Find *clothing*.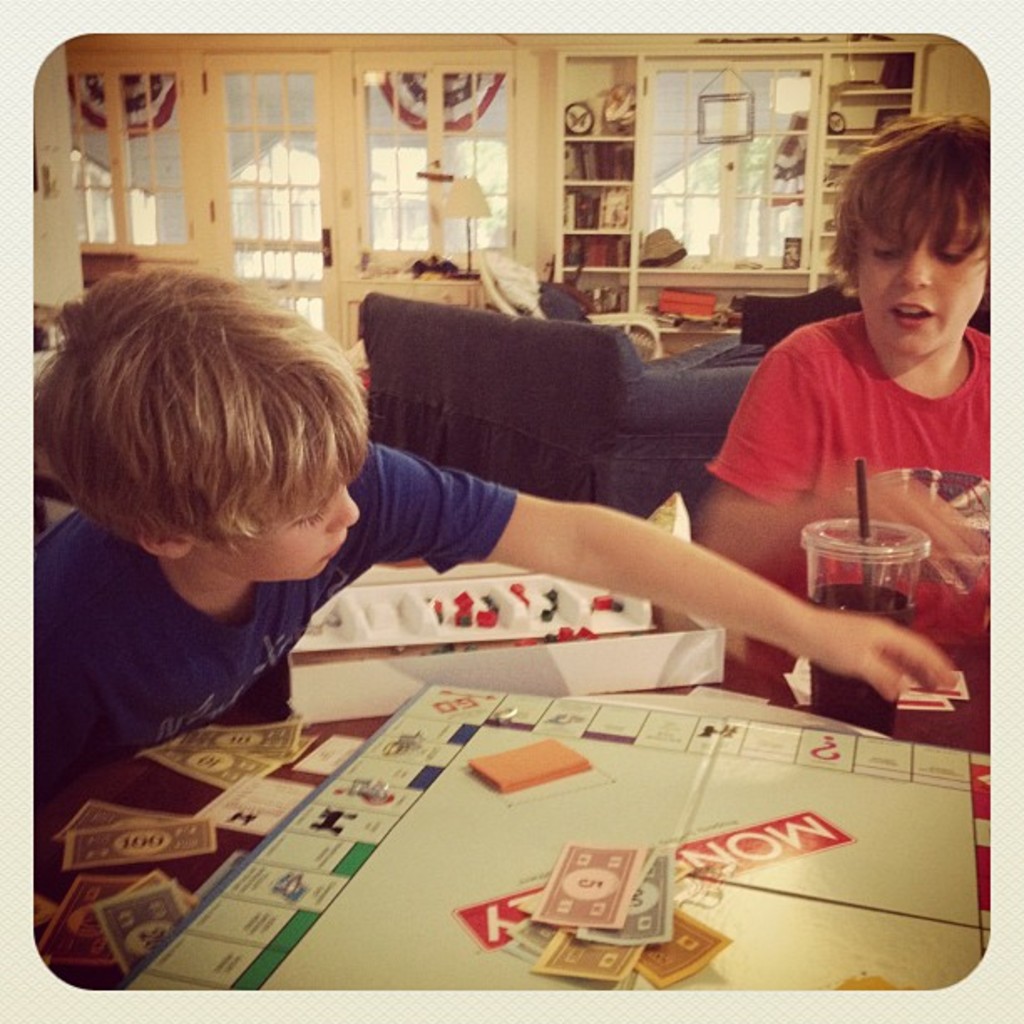
28 435 522 786.
